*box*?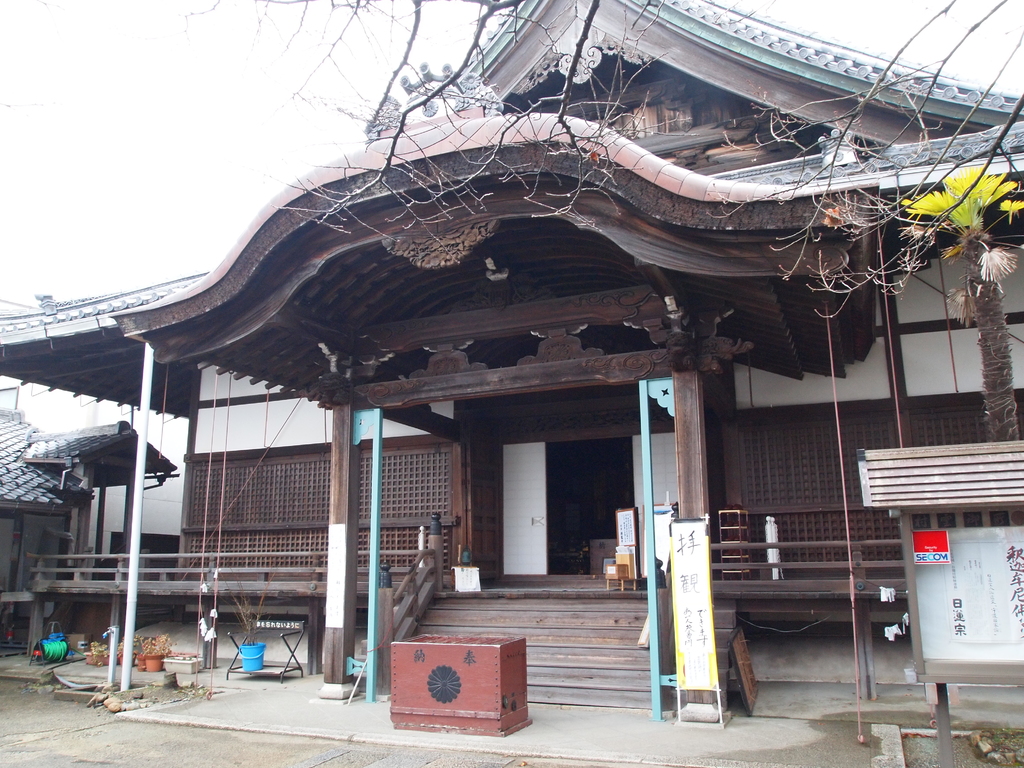
(602,566,618,579)
